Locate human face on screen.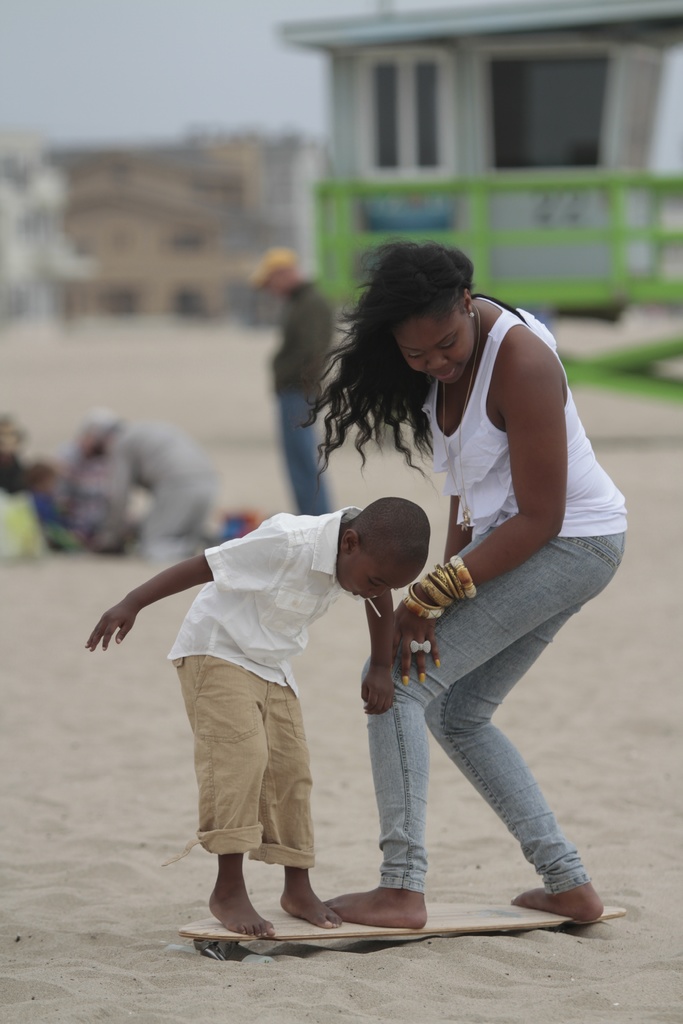
On screen at l=335, t=550, r=420, b=601.
